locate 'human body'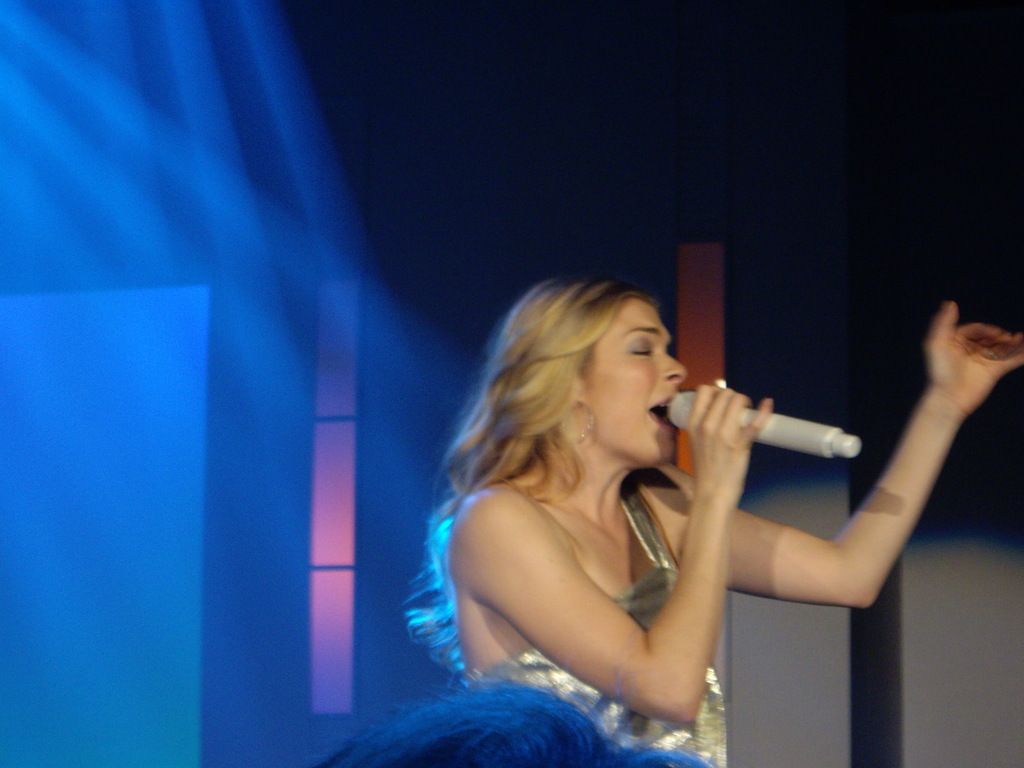
box(400, 274, 1020, 765)
